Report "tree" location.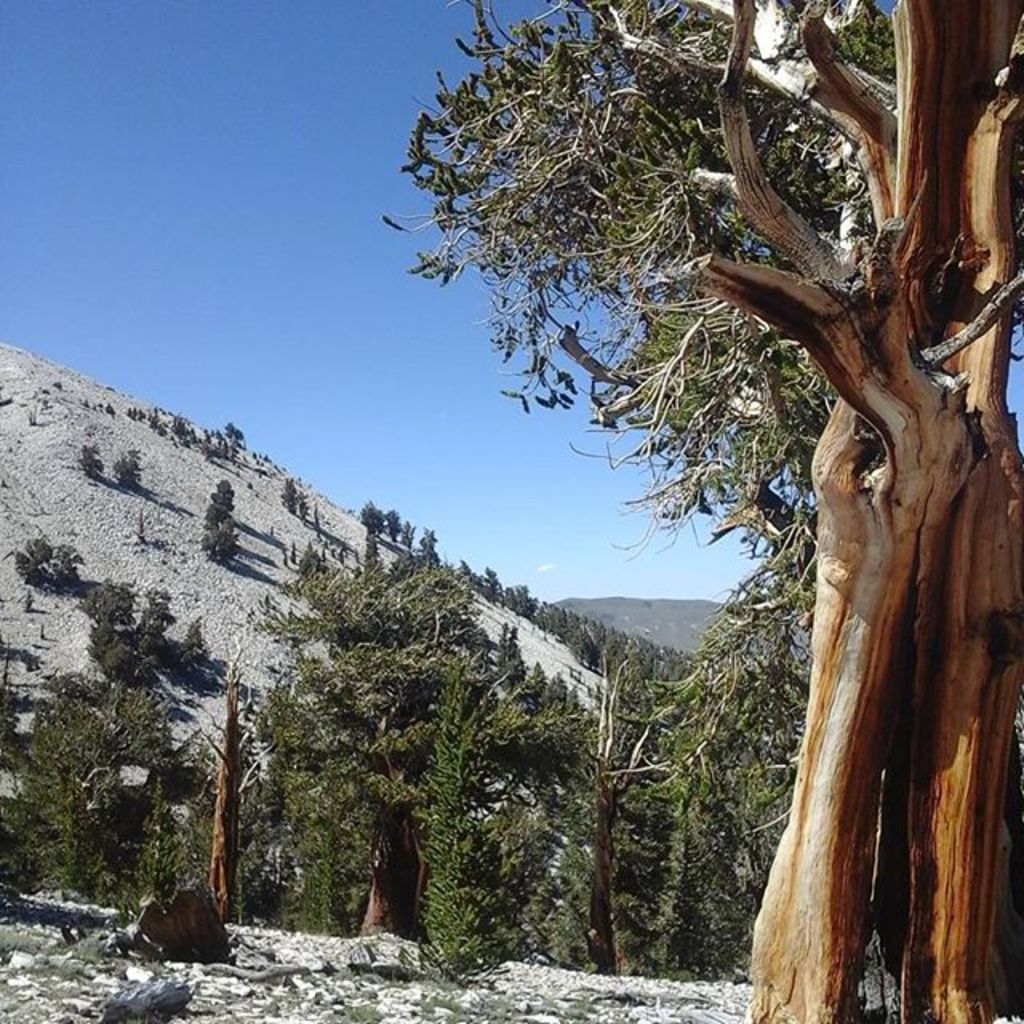
Report: bbox(14, 528, 85, 590).
